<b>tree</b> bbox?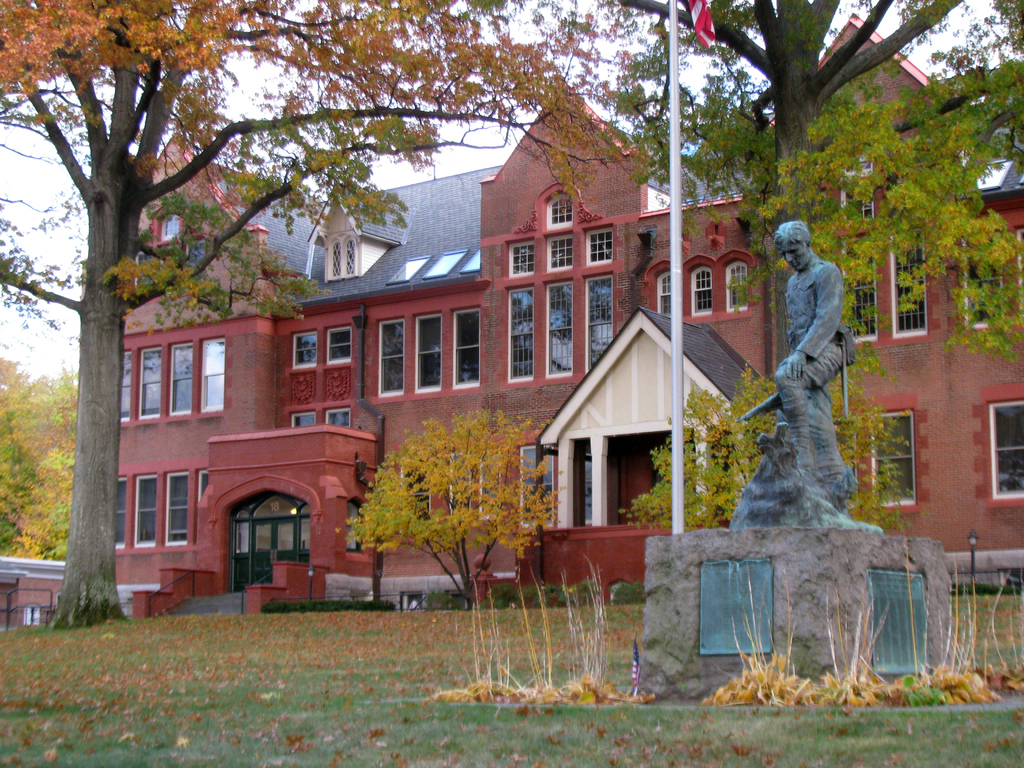
[x1=847, y1=0, x2=1023, y2=115]
